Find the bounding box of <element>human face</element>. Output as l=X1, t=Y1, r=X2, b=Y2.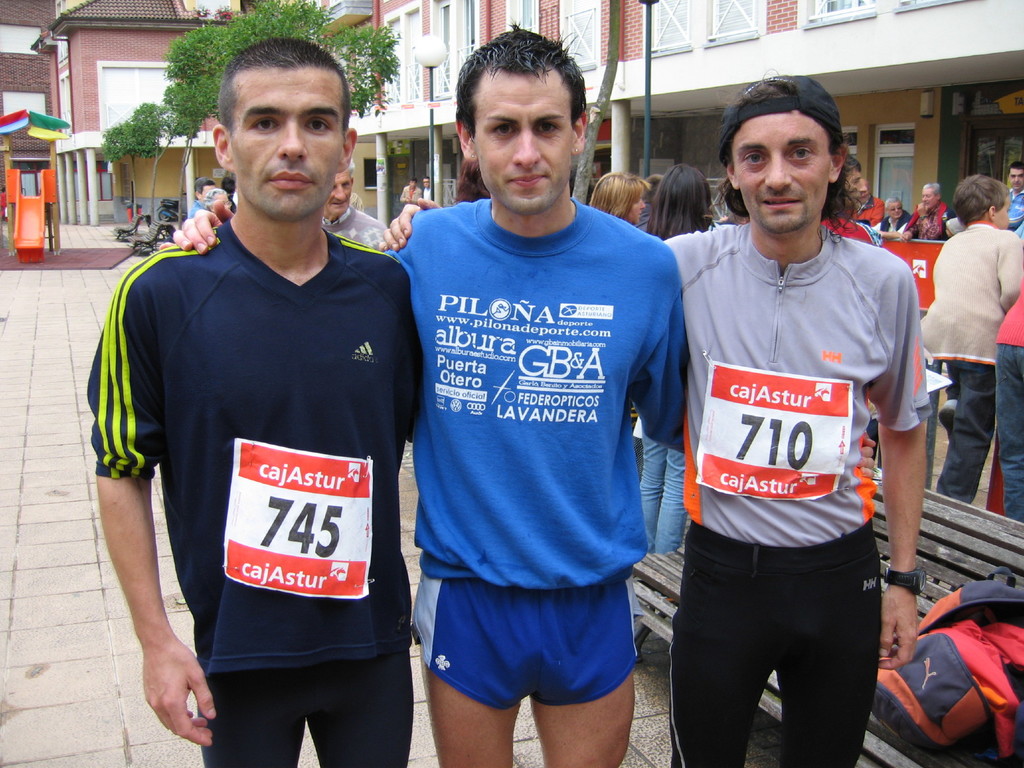
l=630, t=194, r=645, b=225.
